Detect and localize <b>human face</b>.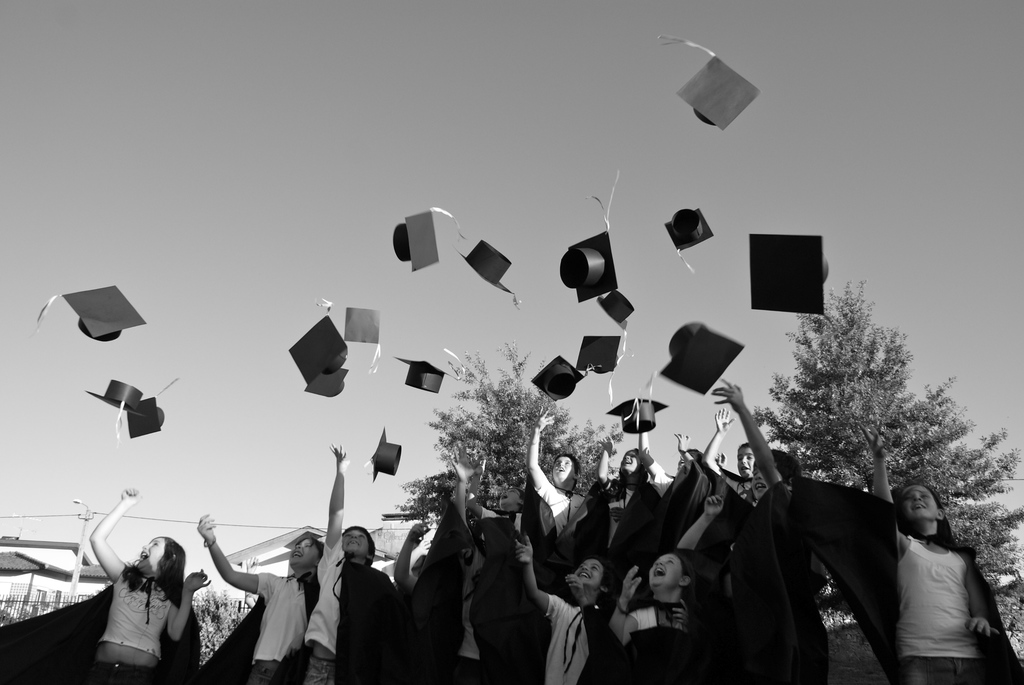
Localized at crop(737, 445, 756, 475).
